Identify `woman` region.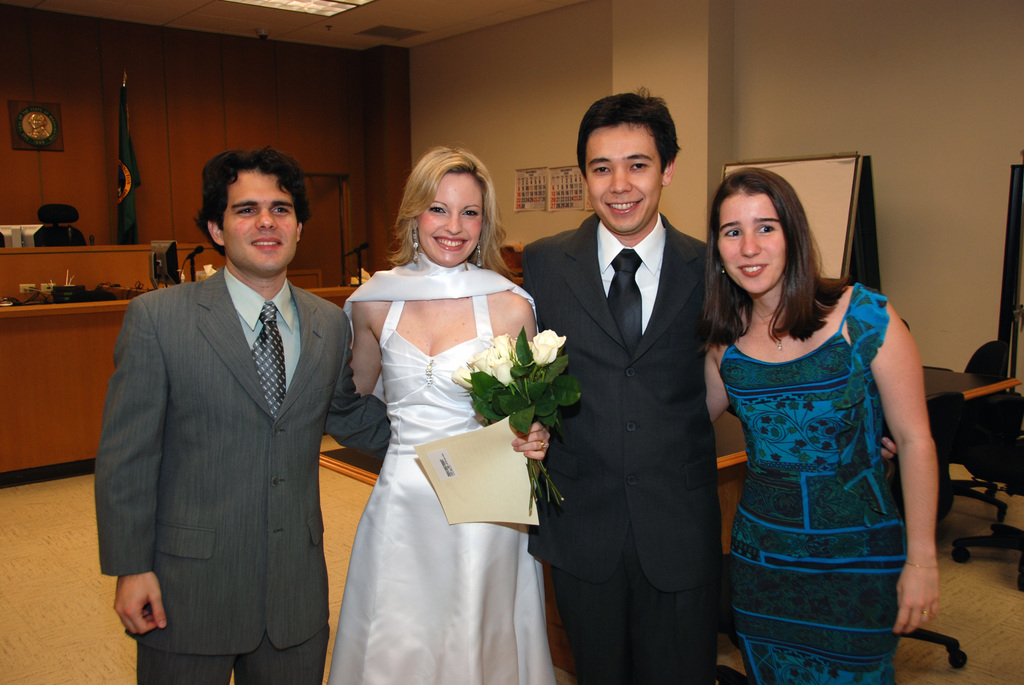
Region: x1=705 y1=168 x2=940 y2=684.
